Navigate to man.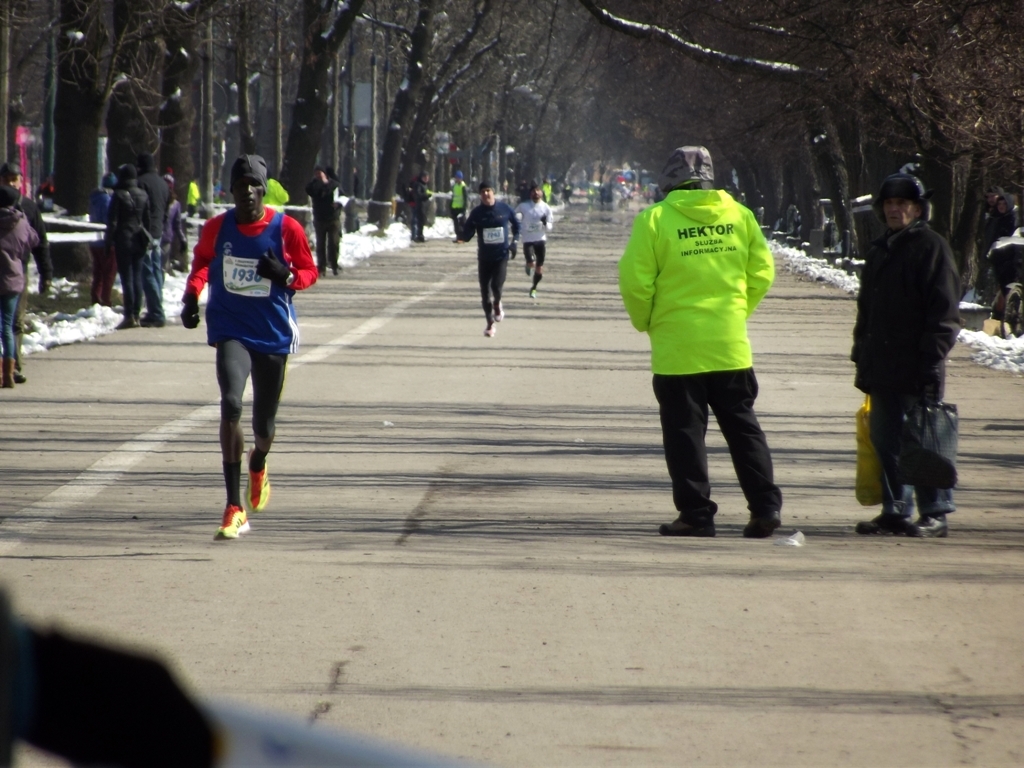
Navigation target: <region>512, 182, 553, 299</region>.
